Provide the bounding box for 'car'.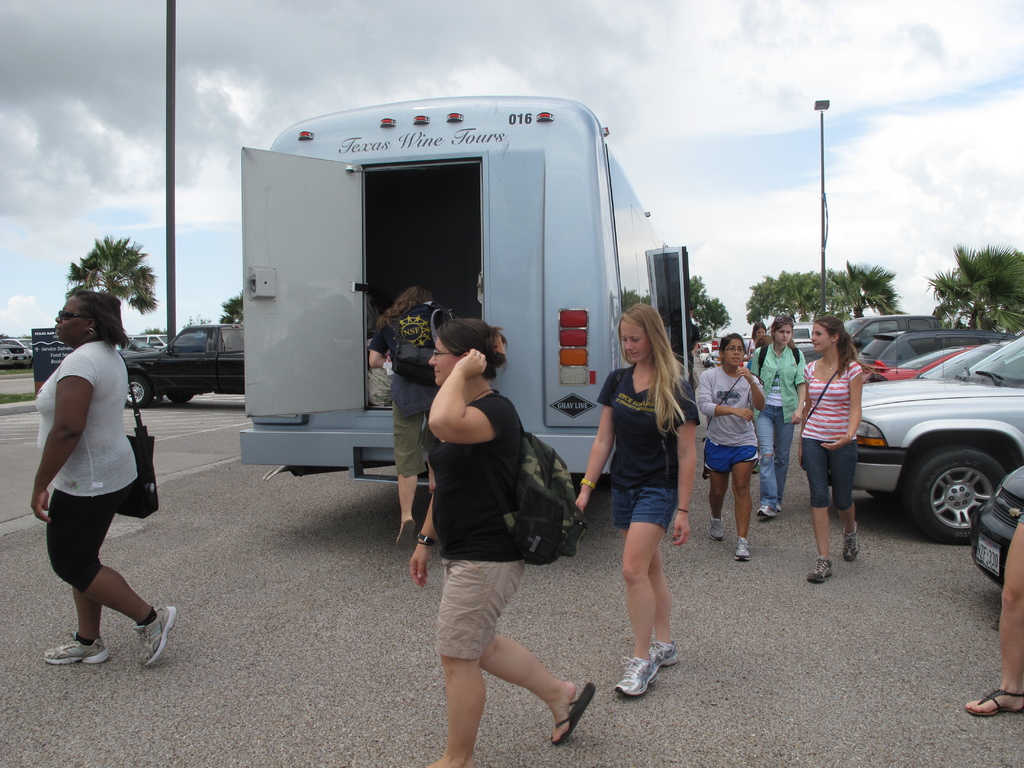
locate(850, 331, 996, 375).
